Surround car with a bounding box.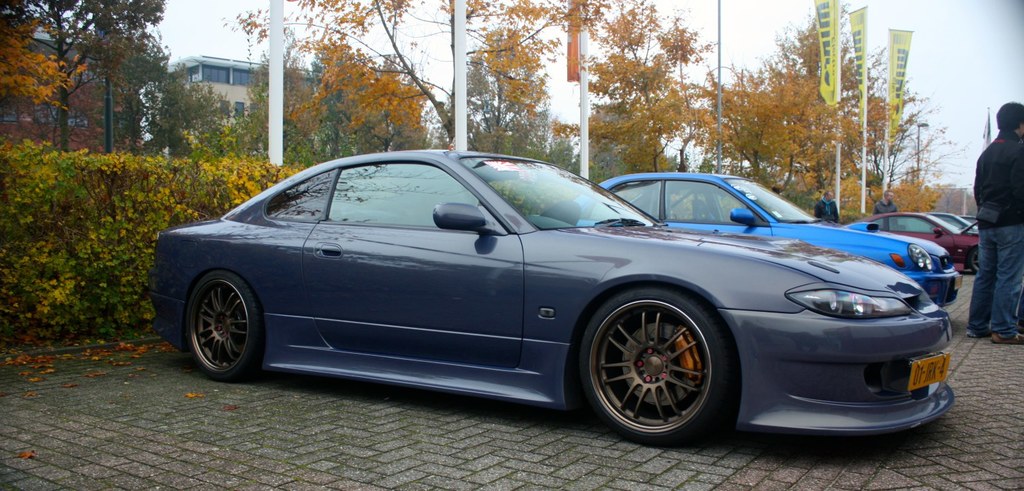
crop(936, 206, 976, 234).
